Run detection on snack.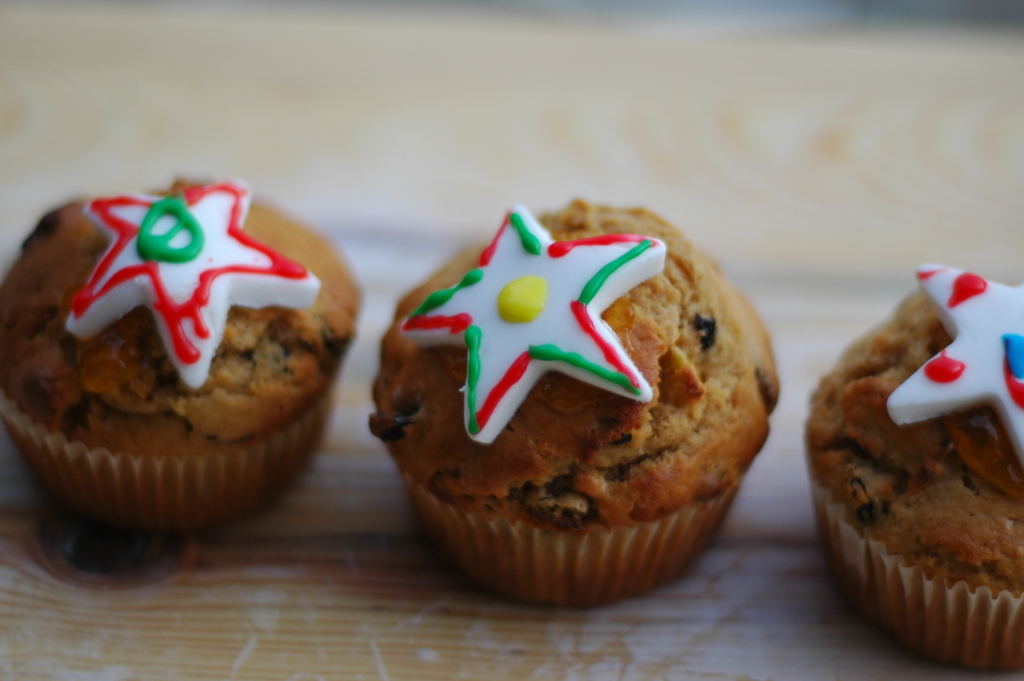
Result: left=369, top=193, right=792, bottom=616.
